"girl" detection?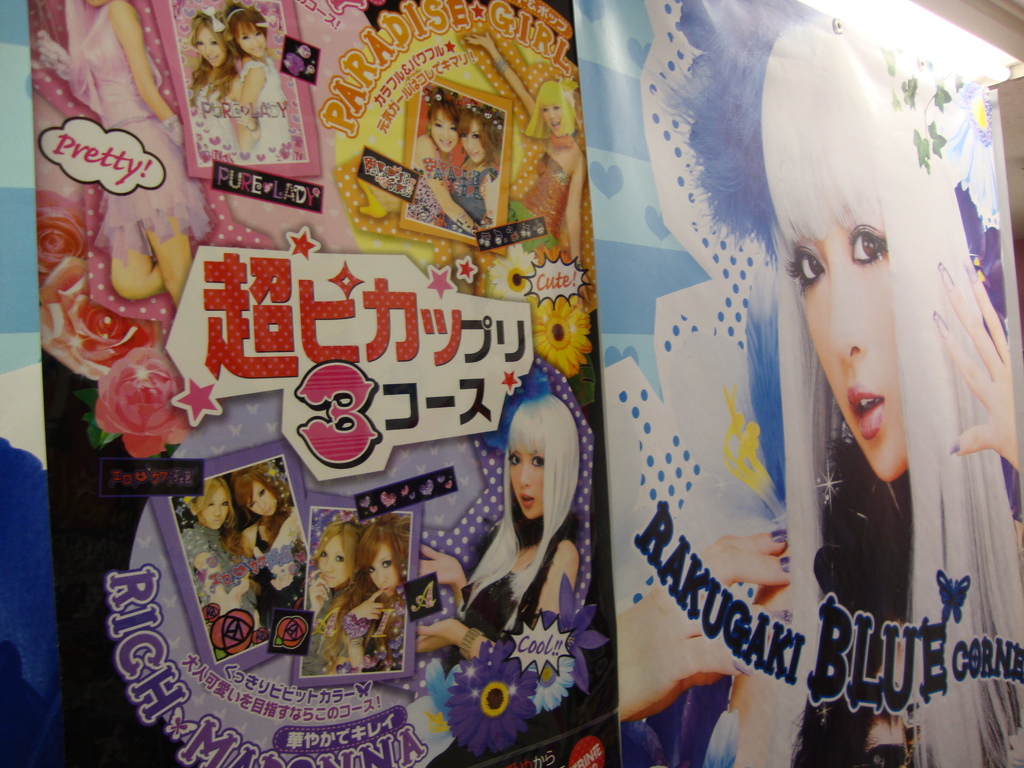
<bbox>413, 88, 479, 227</bbox>
